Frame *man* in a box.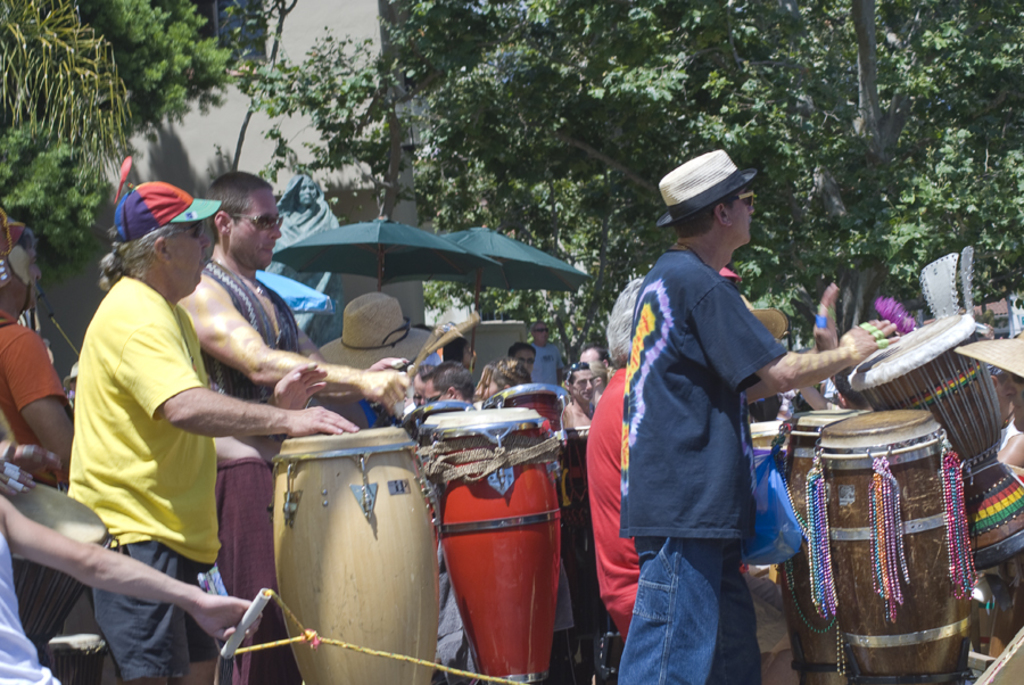
[66,178,354,684].
